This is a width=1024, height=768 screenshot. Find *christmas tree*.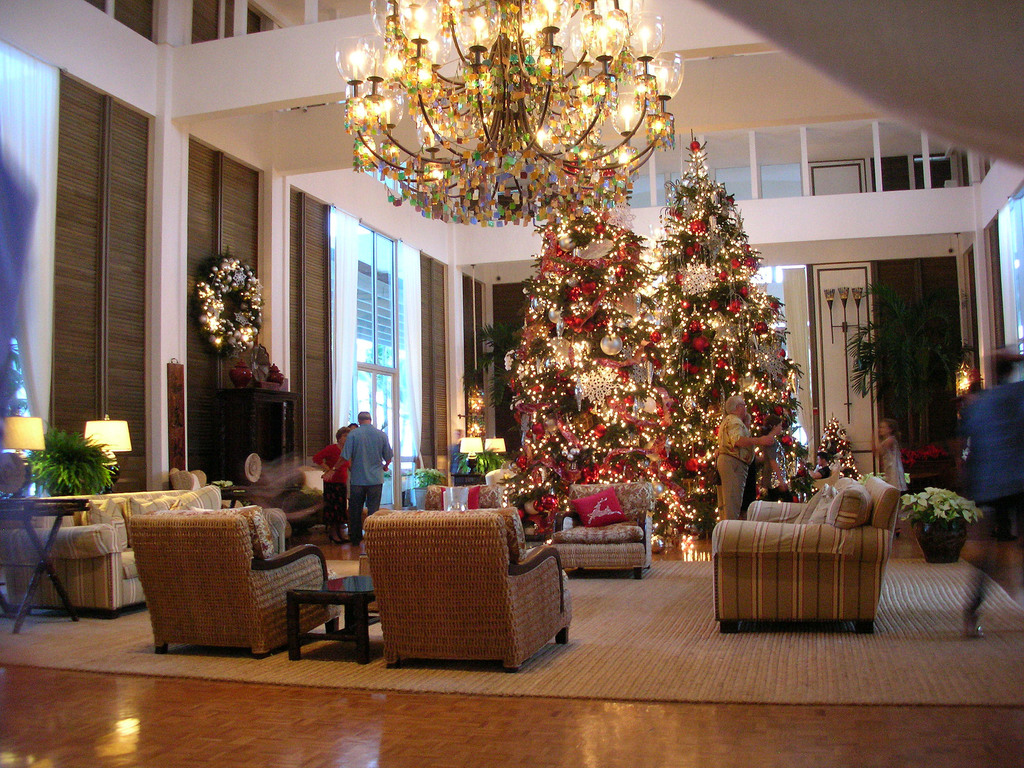
Bounding box: l=810, t=407, r=865, b=479.
